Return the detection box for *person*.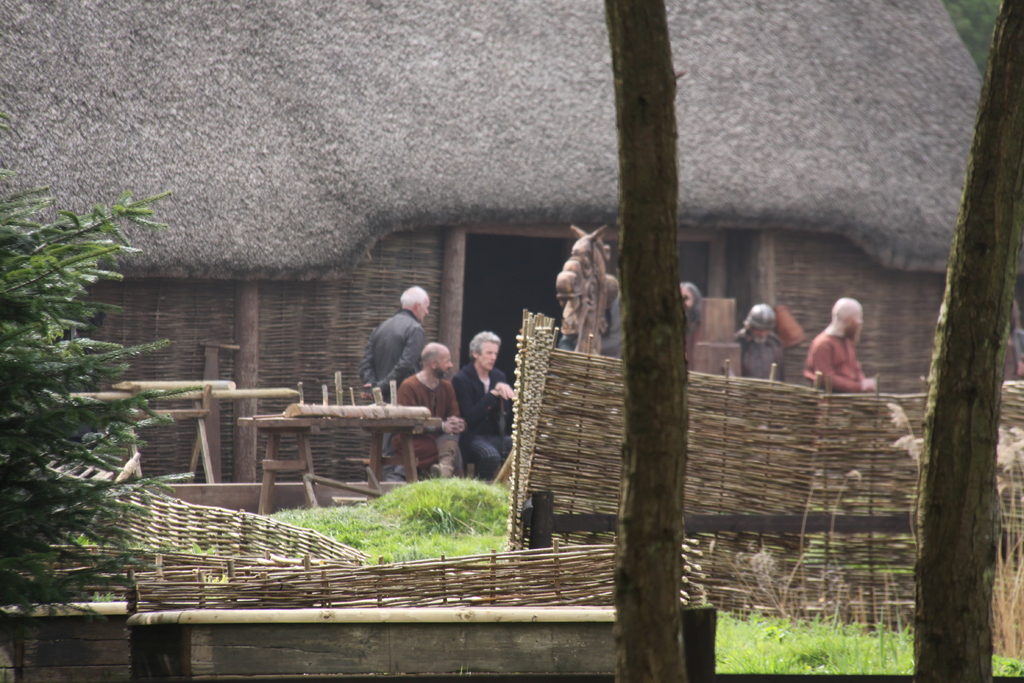
Rect(802, 289, 884, 395).
